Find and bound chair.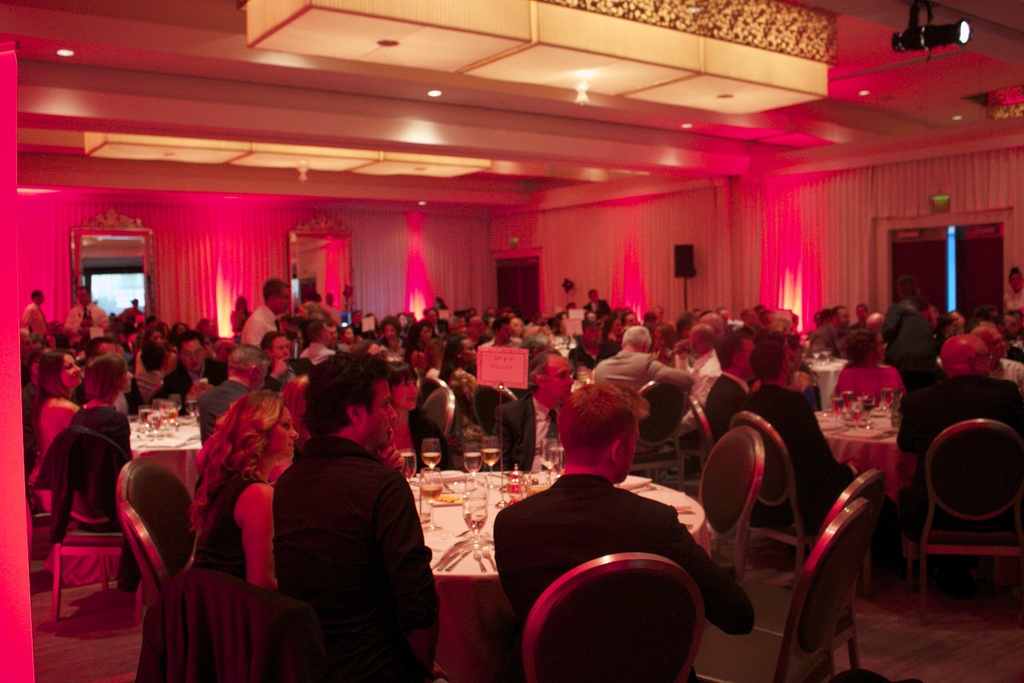
Bound: BBox(625, 378, 691, 500).
